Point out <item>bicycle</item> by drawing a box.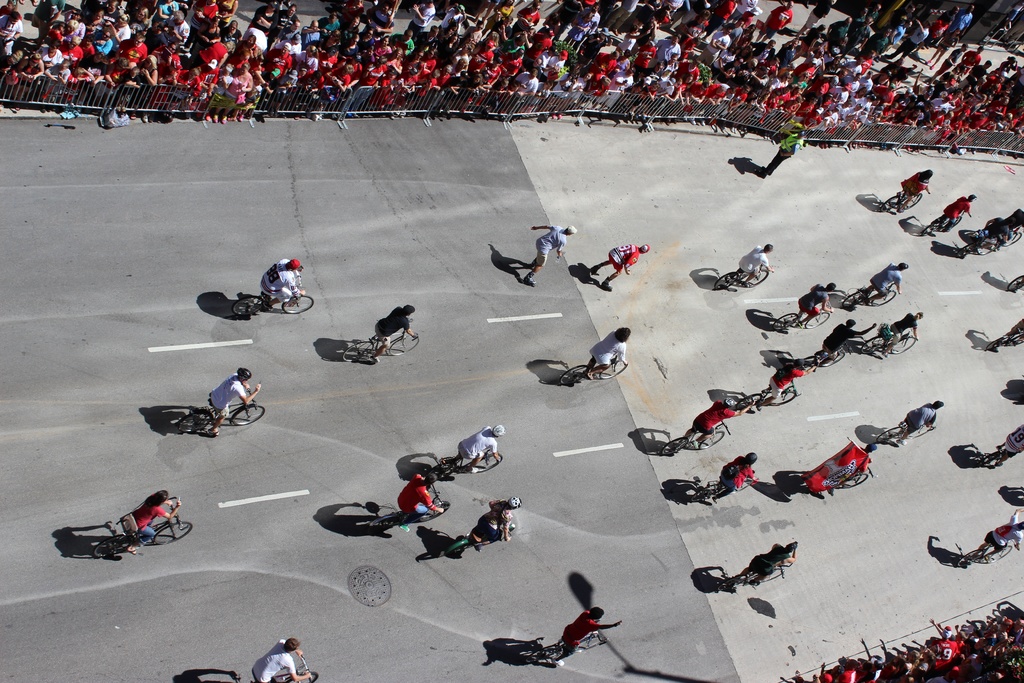
l=984, t=327, r=1023, b=352.
